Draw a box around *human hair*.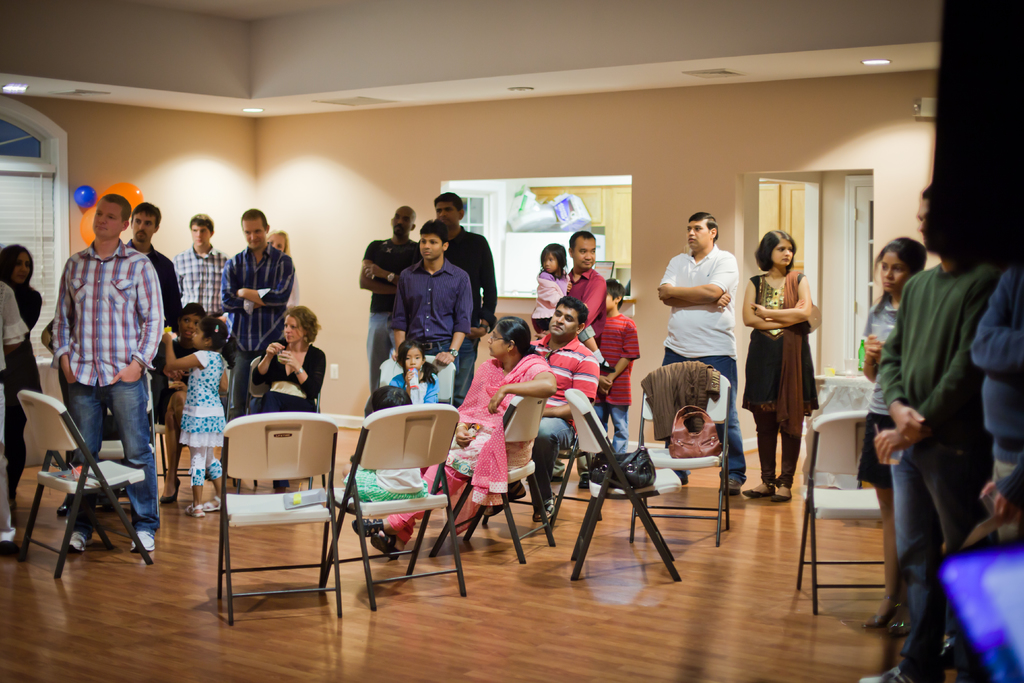
bbox(569, 232, 594, 249).
